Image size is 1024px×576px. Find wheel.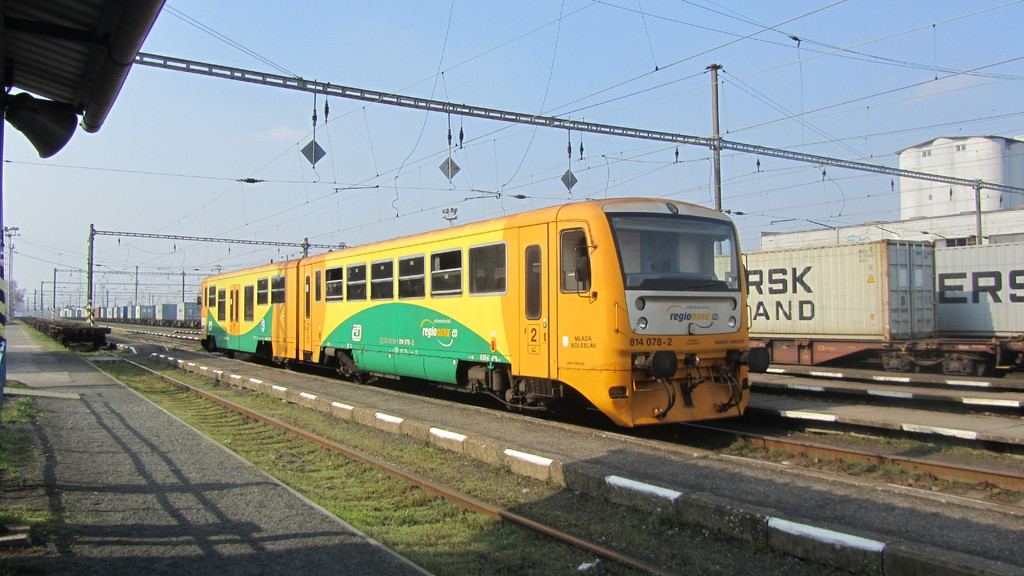
{"x1": 502, "y1": 399, "x2": 529, "y2": 413}.
